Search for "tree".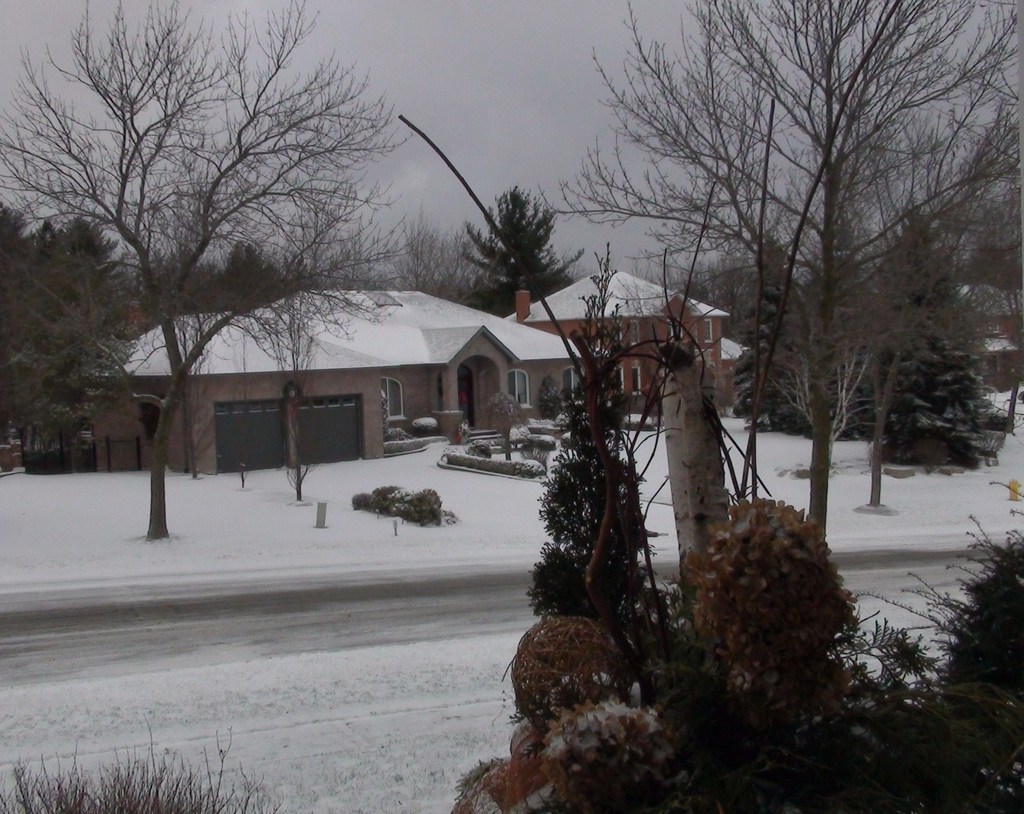
Found at locate(437, 238, 471, 302).
